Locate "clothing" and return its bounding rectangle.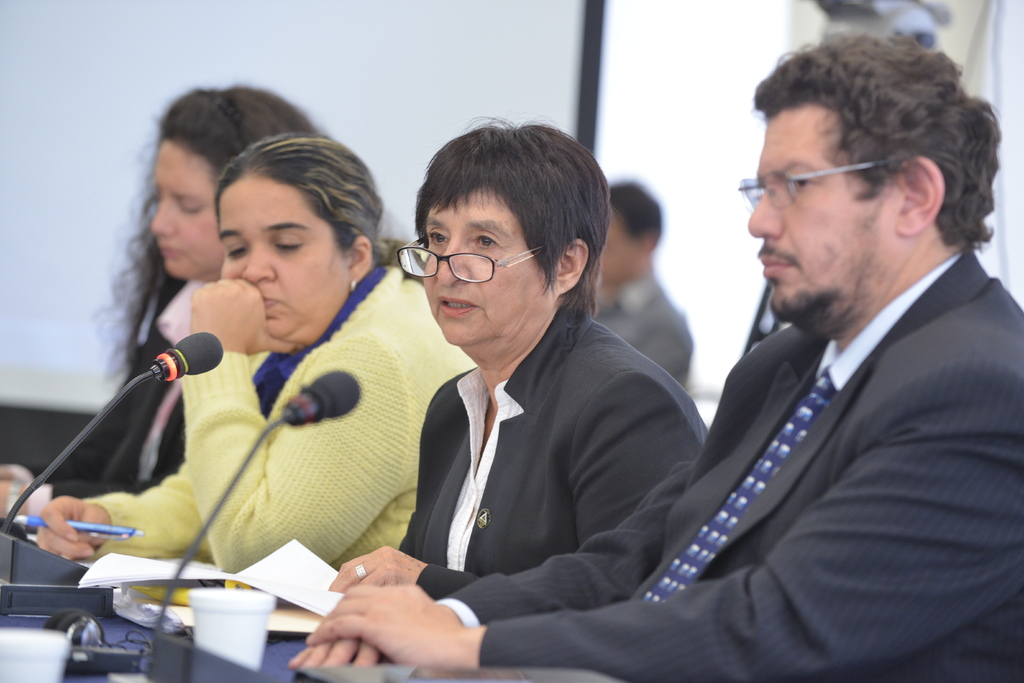
bbox=(56, 260, 488, 609).
